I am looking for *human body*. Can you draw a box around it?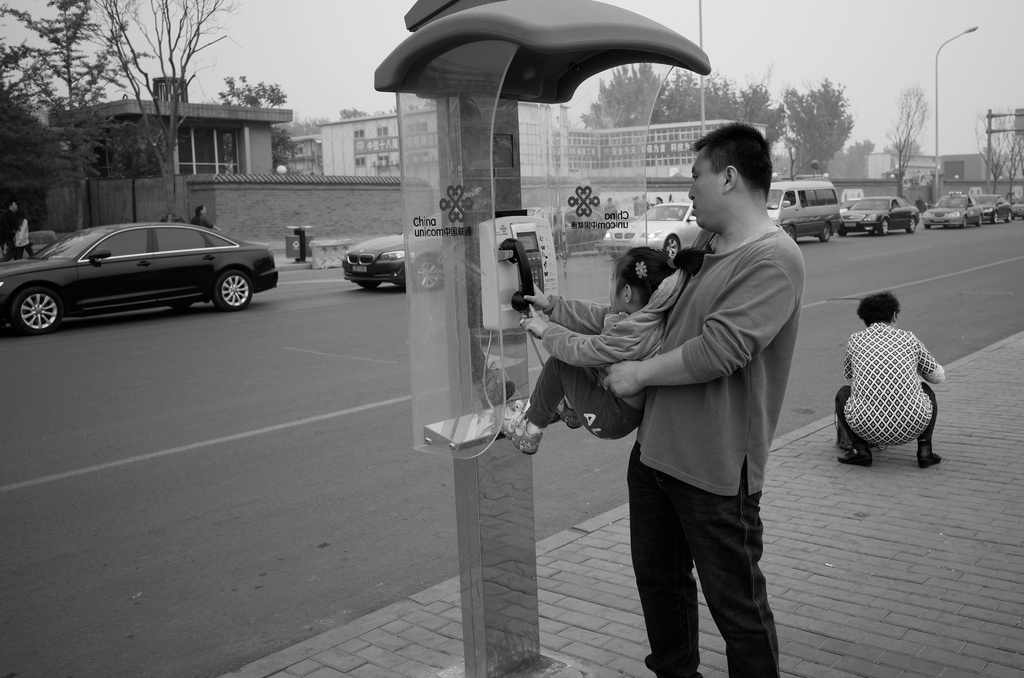
Sure, the bounding box is 497,250,689,458.
